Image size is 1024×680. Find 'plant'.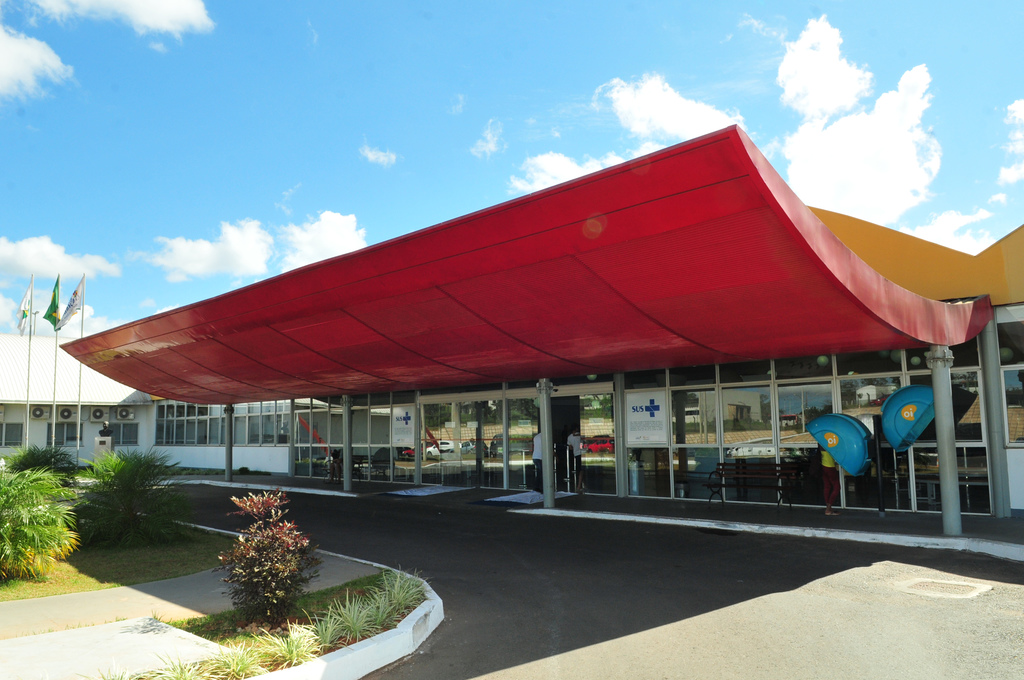
8/465/85/593.
